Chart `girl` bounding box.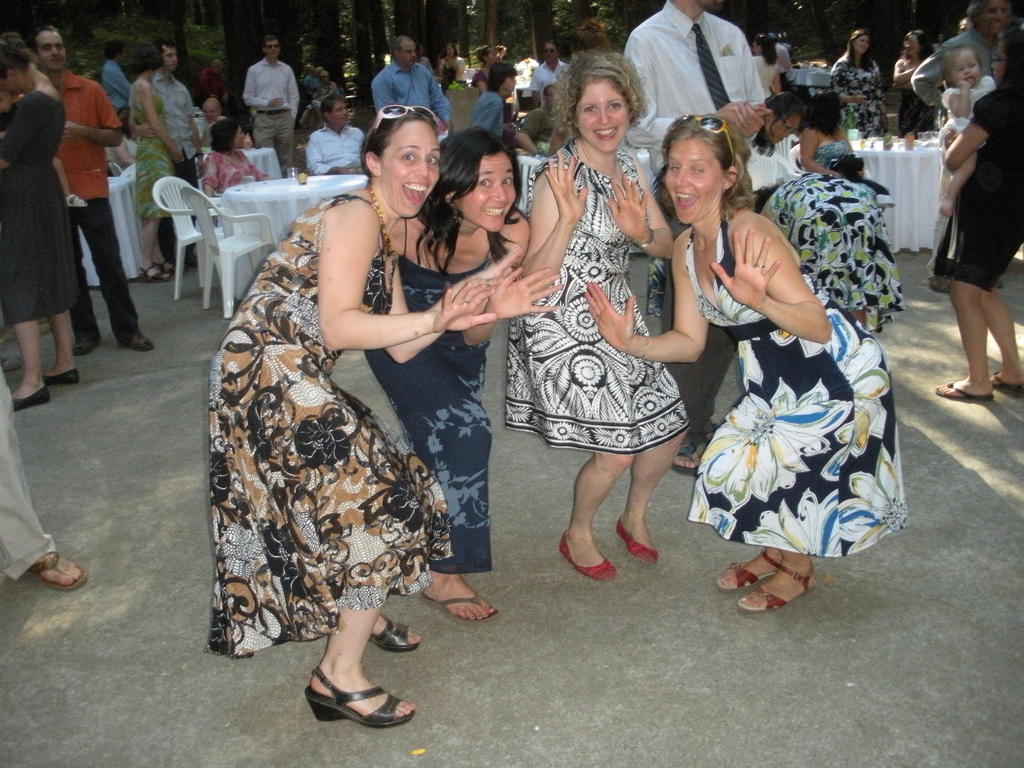
Charted: x1=932 y1=43 x2=995 y2=218.
